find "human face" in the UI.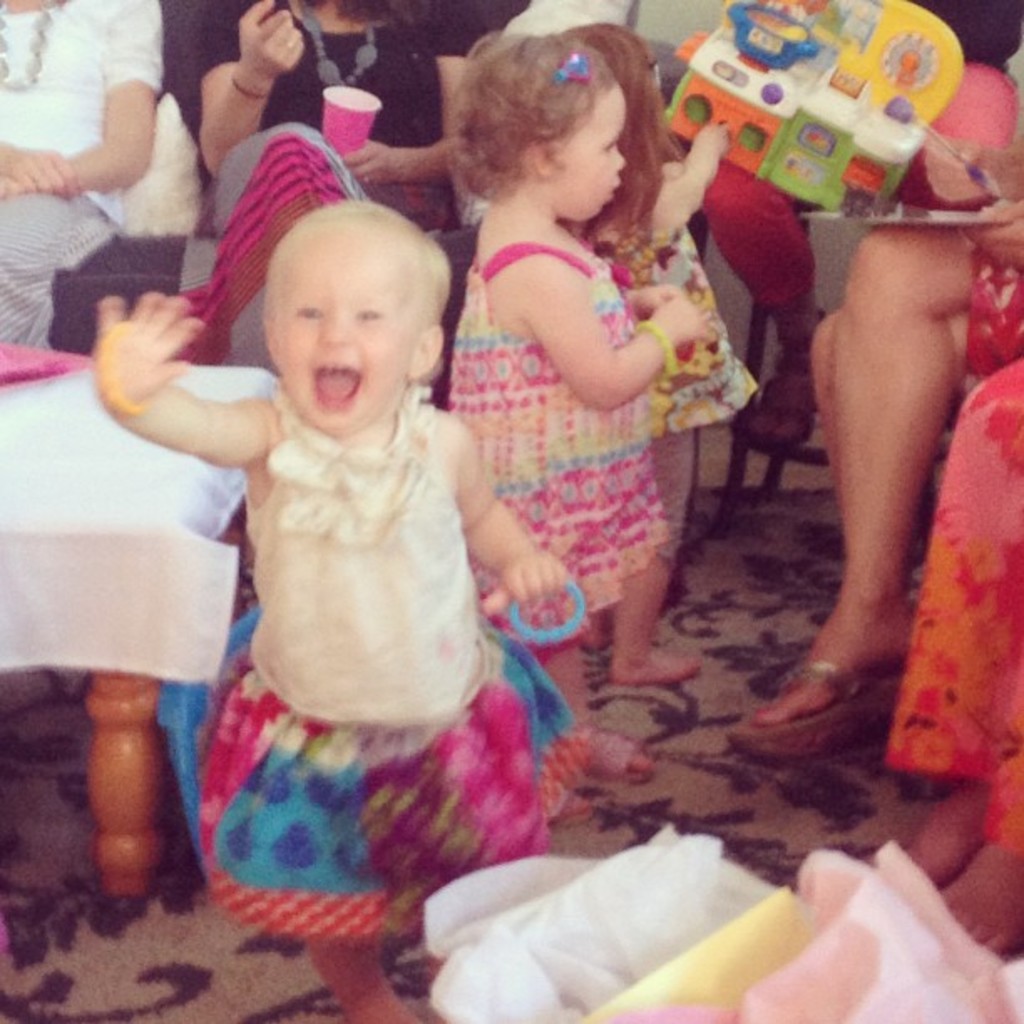
UI element at 556, 89, 621, 223.
